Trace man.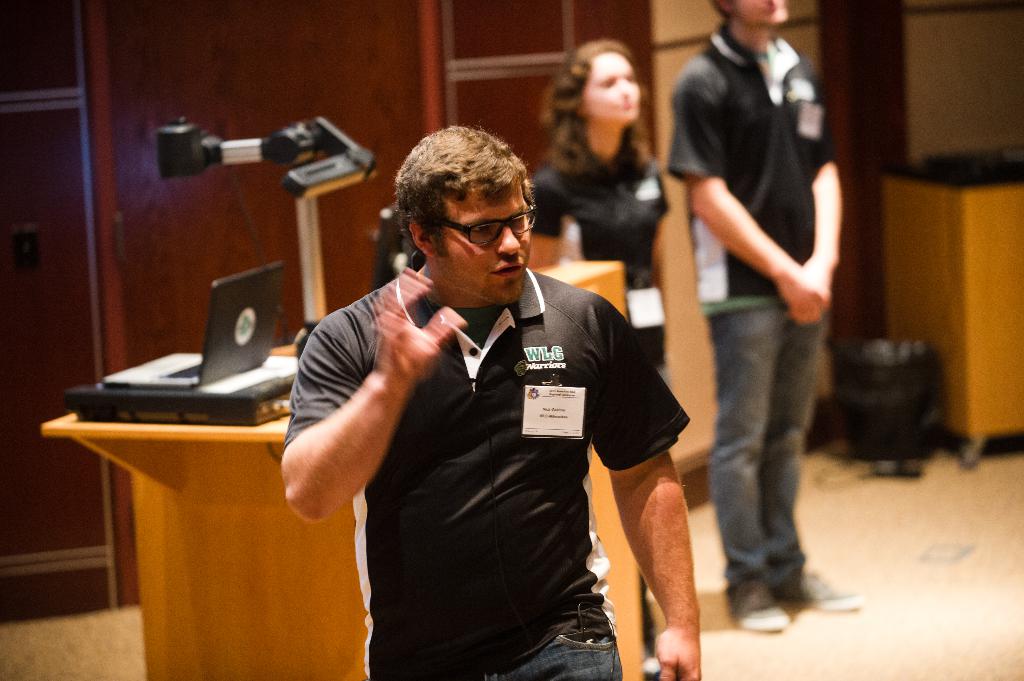
Traced to crop(666, 0, 859, 629).
